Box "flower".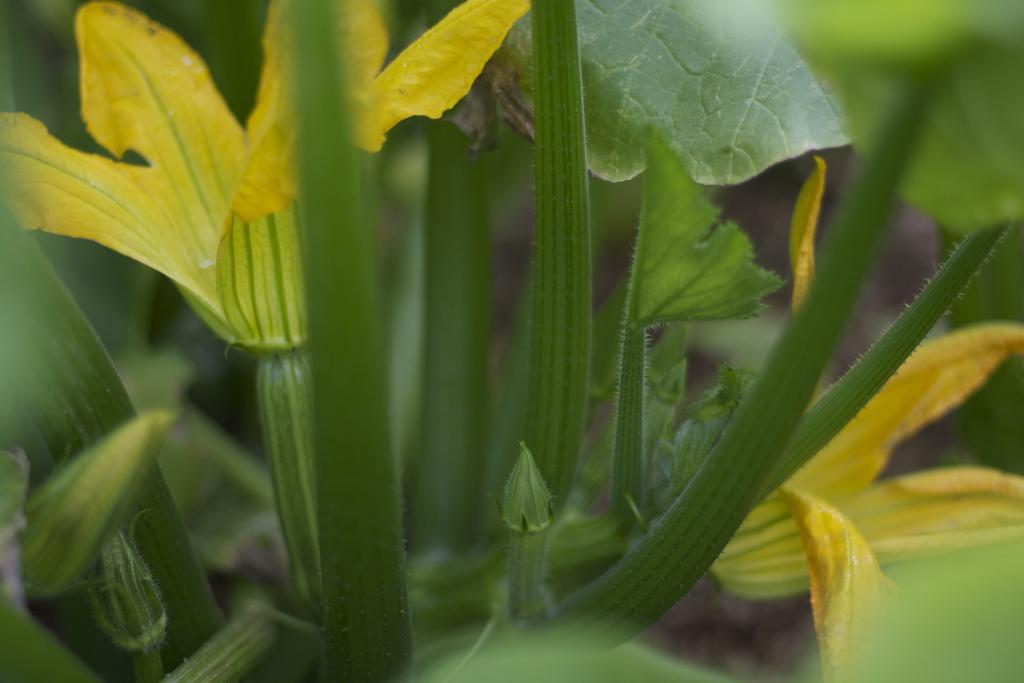
box(0, 0, 534, 354).
